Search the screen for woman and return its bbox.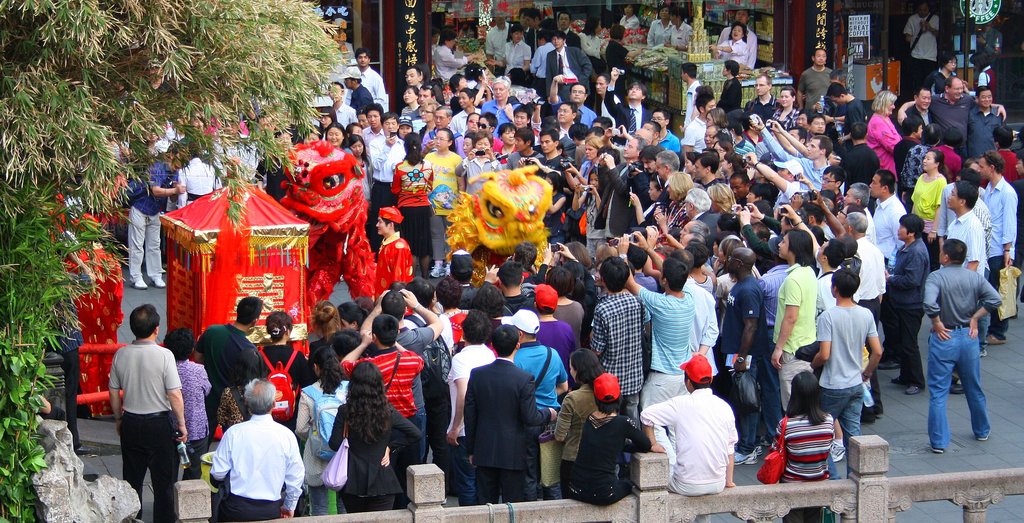
Found: (x1=926, y1=53, x2=961, y2=95).
